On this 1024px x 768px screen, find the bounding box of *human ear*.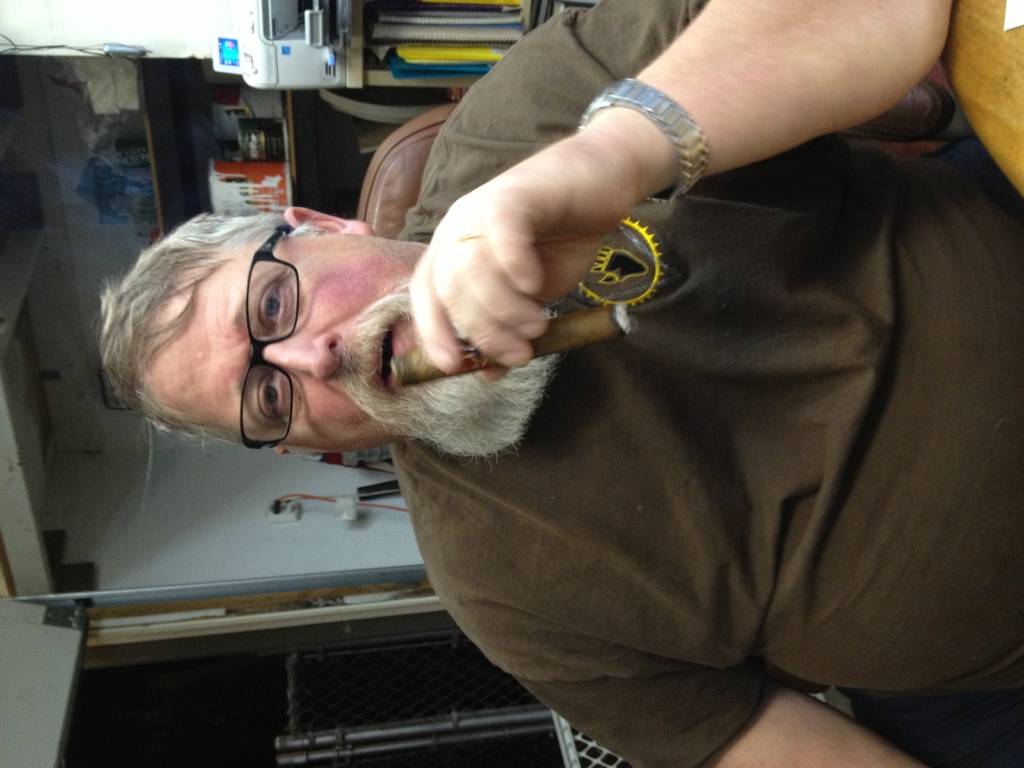
Bounding box: bbox(275, 447, 339, 465).
